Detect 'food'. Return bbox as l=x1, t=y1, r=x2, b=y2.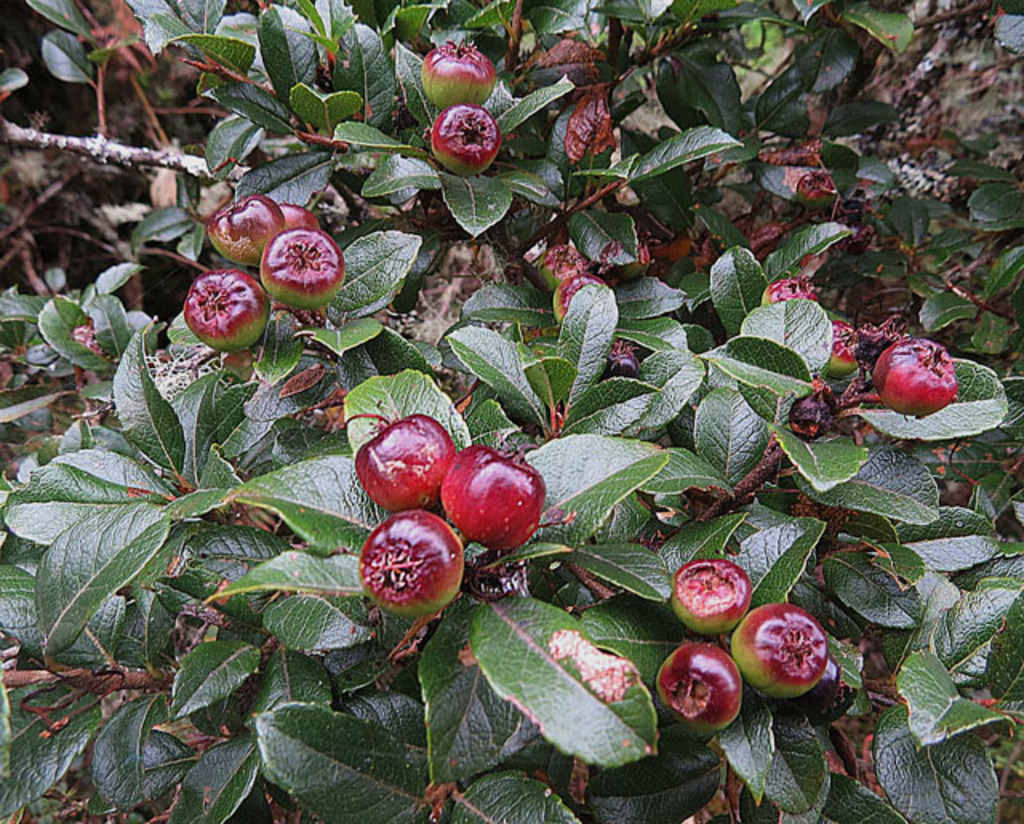
l=206, t=190, r=288, b=269.
